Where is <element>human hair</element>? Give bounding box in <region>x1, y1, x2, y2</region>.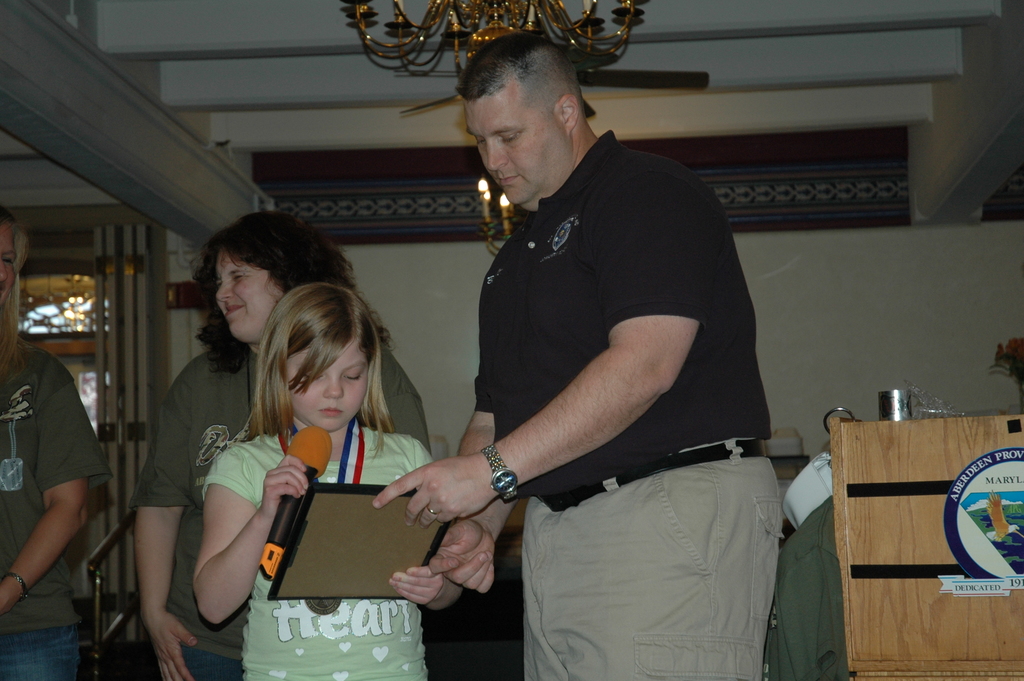
<region>1, 211, 28, 369</region>.
